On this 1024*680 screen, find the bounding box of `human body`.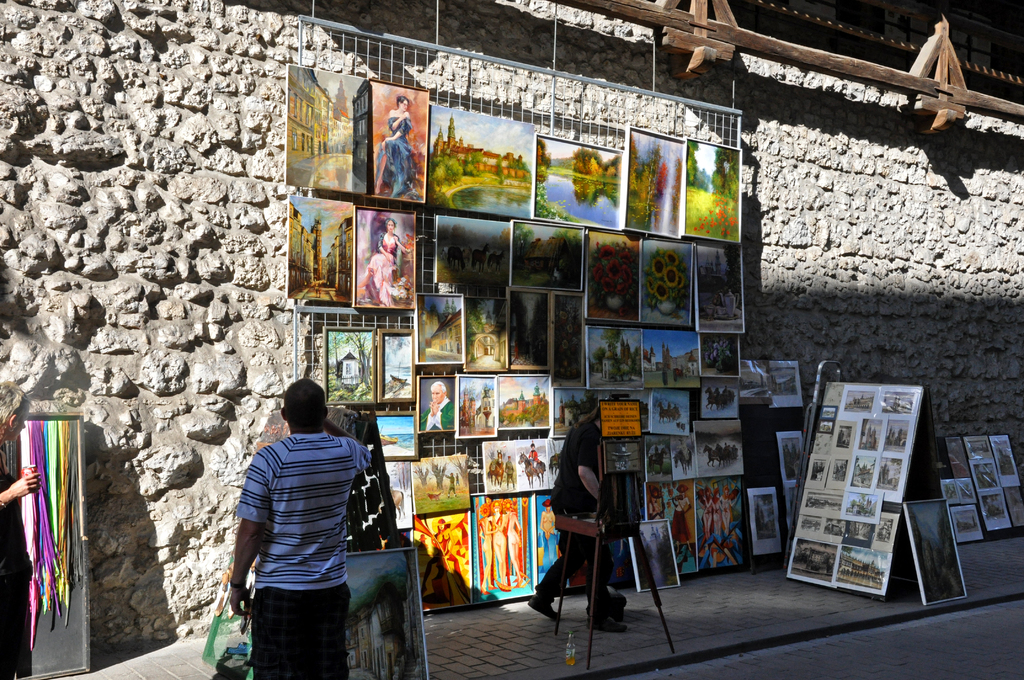
Bounding box: bbox(0, 385, 47, 675).
